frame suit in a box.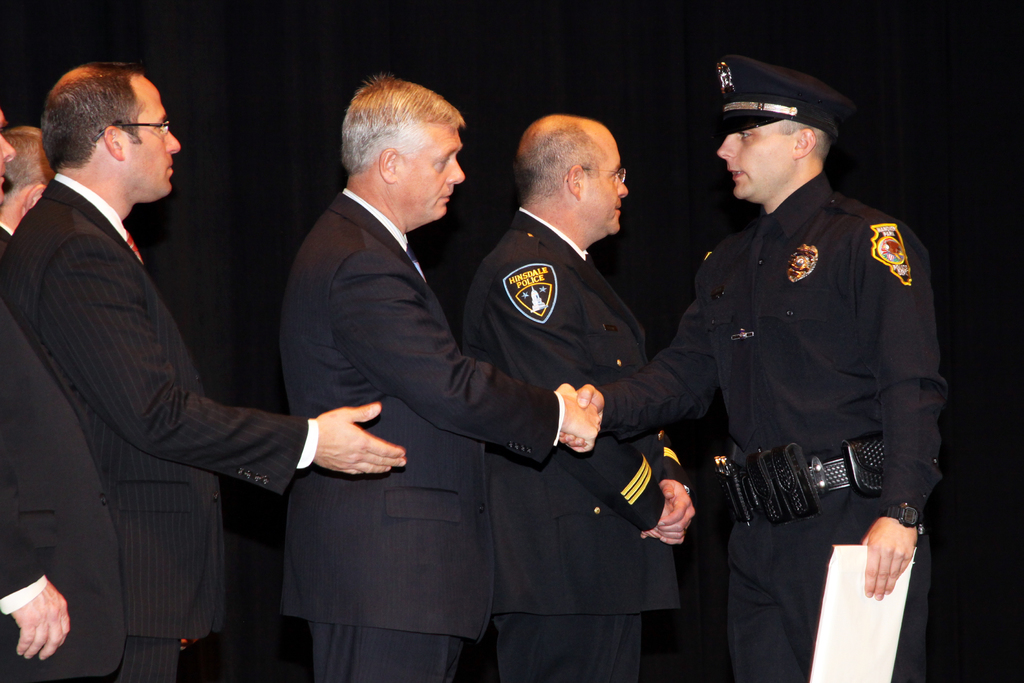
x1=459, y1=206, x2=689, y2=682.
